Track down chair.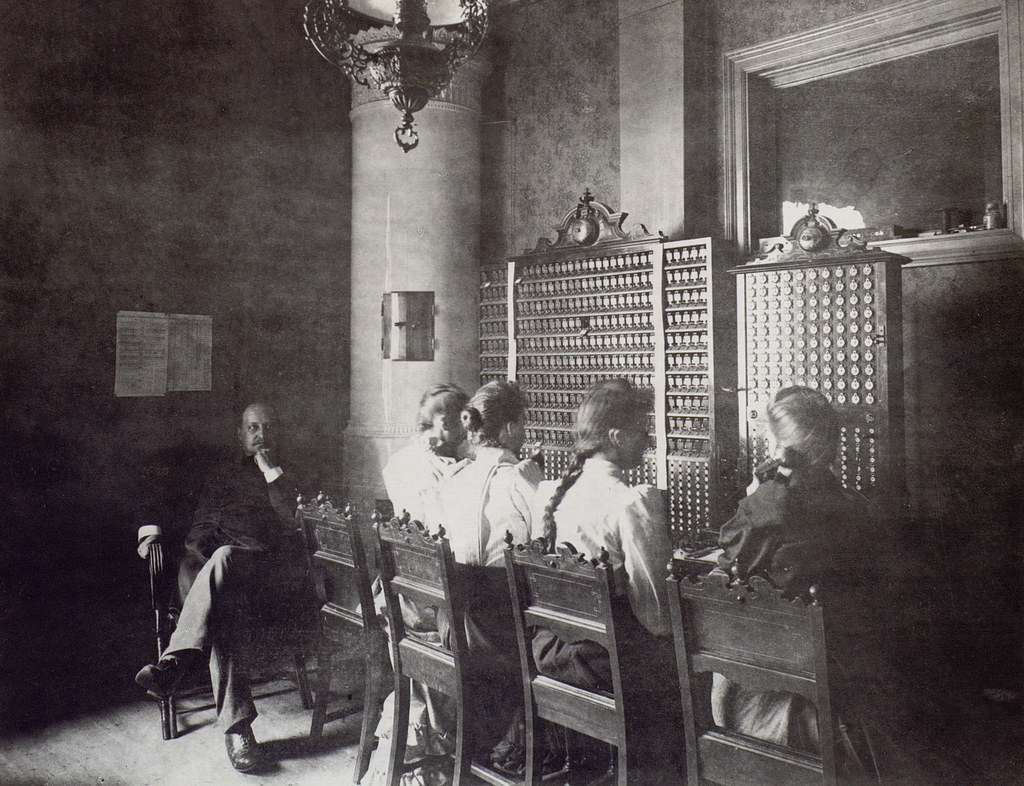
Tracked to crop(500, 530, 699, 785).
